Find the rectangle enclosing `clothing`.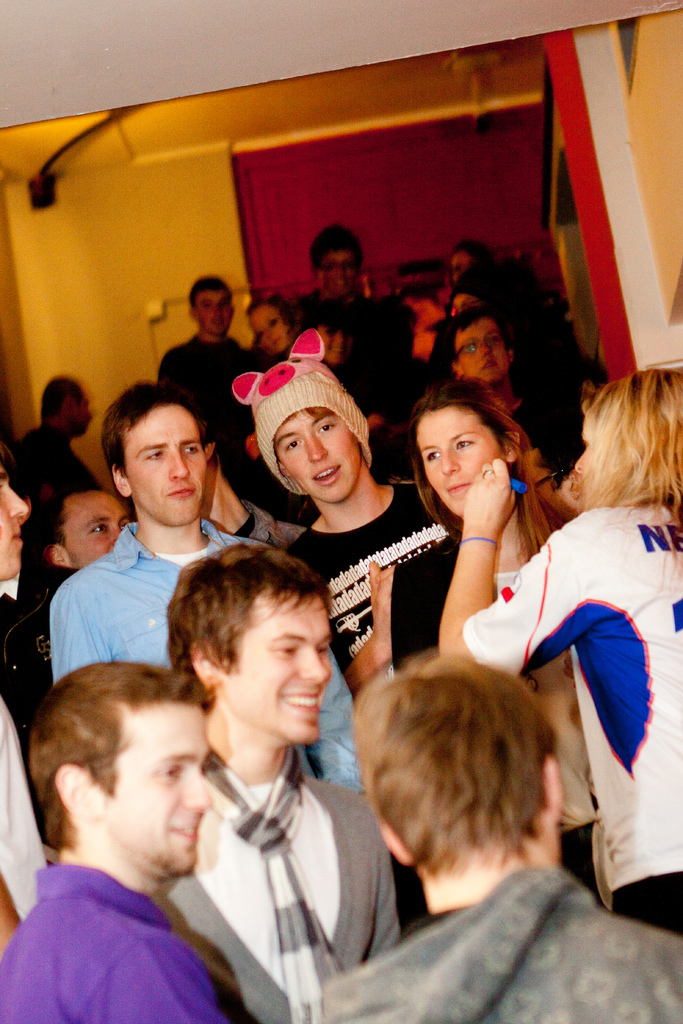
[left=160, top=737, right=406, bottom=1023].
